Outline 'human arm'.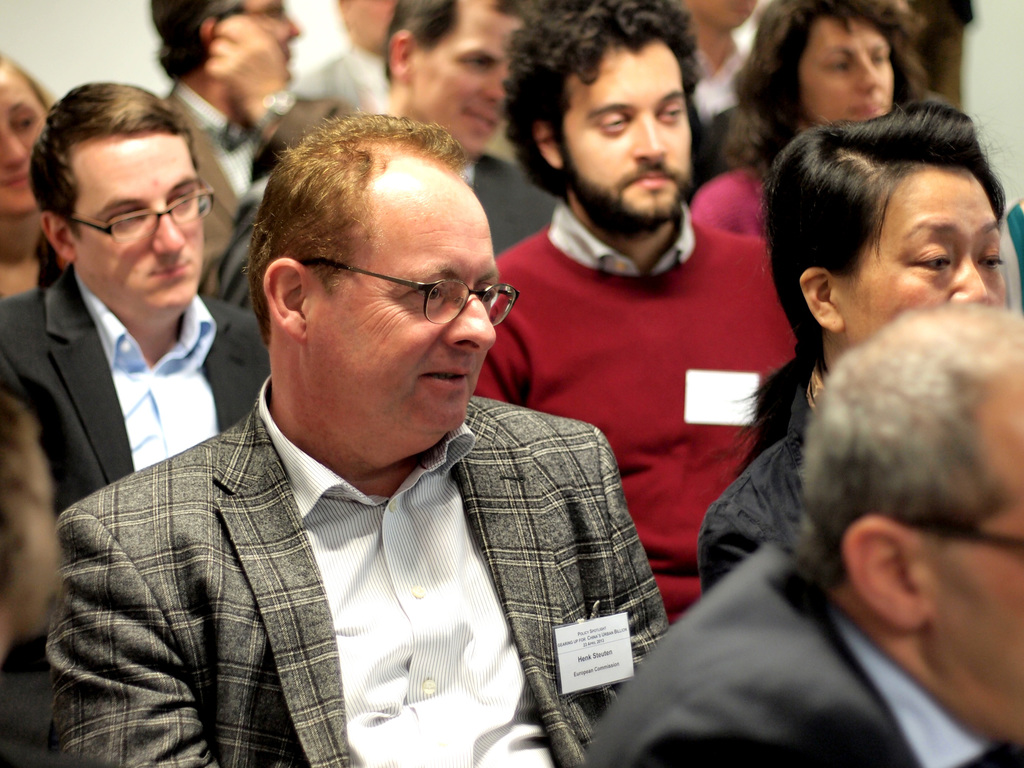
Outline: 593:424:669:693.
